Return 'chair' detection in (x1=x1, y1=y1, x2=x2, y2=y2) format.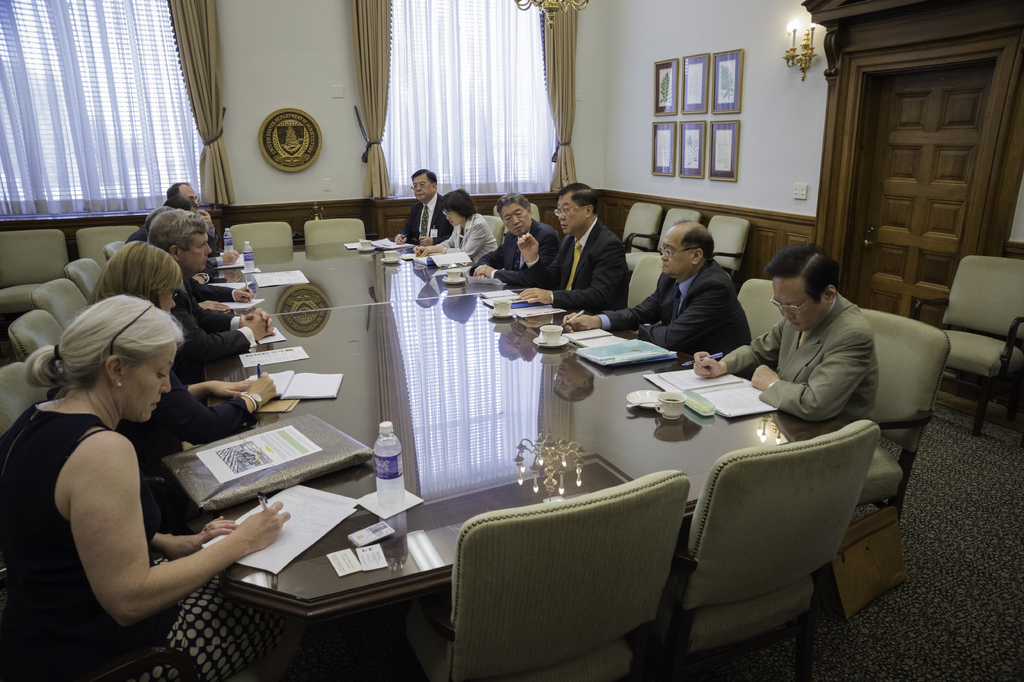
(x1=913, y1=253, x2=1023, y2=438).
